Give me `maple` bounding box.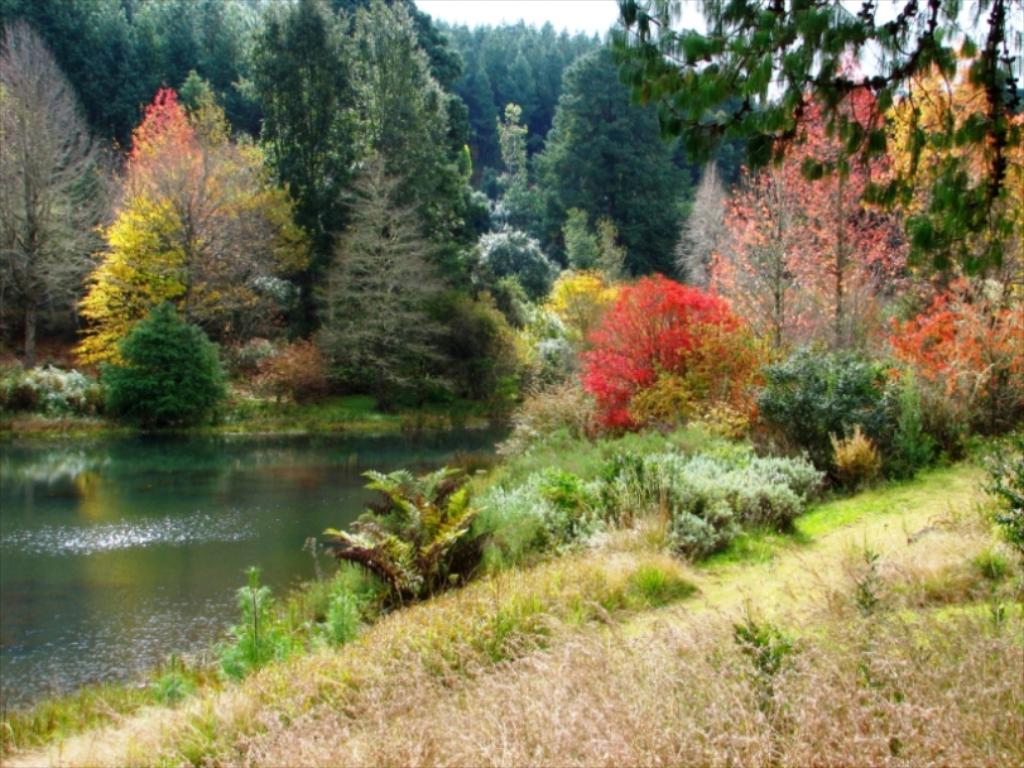
[left=0, top=11, right=125, bottom=357].
